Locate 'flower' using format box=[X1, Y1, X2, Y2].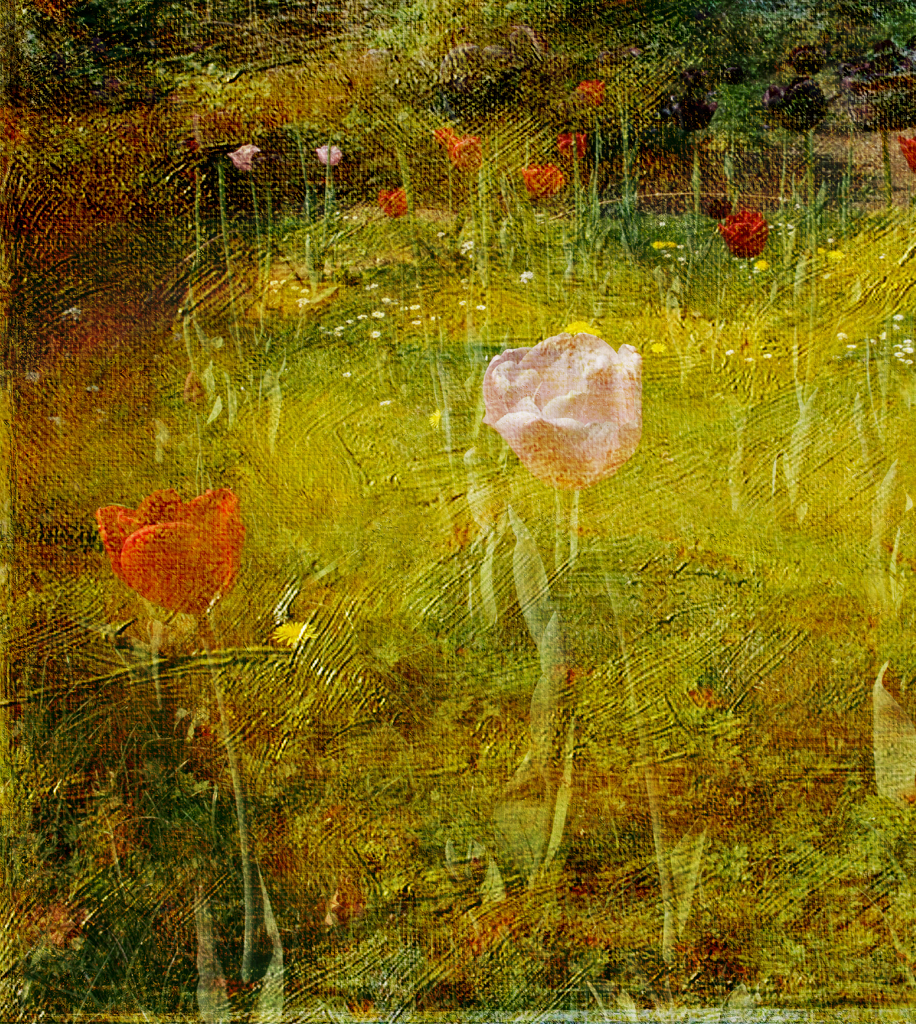
box=[471, 297, 674, 452].
